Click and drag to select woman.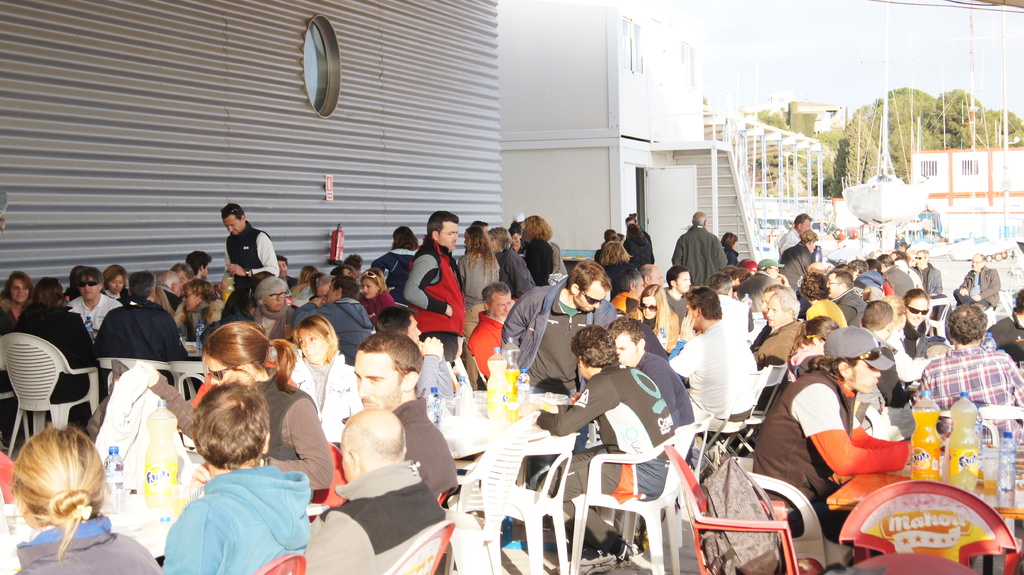
Selection: <box>892,287,939,405</box>.
